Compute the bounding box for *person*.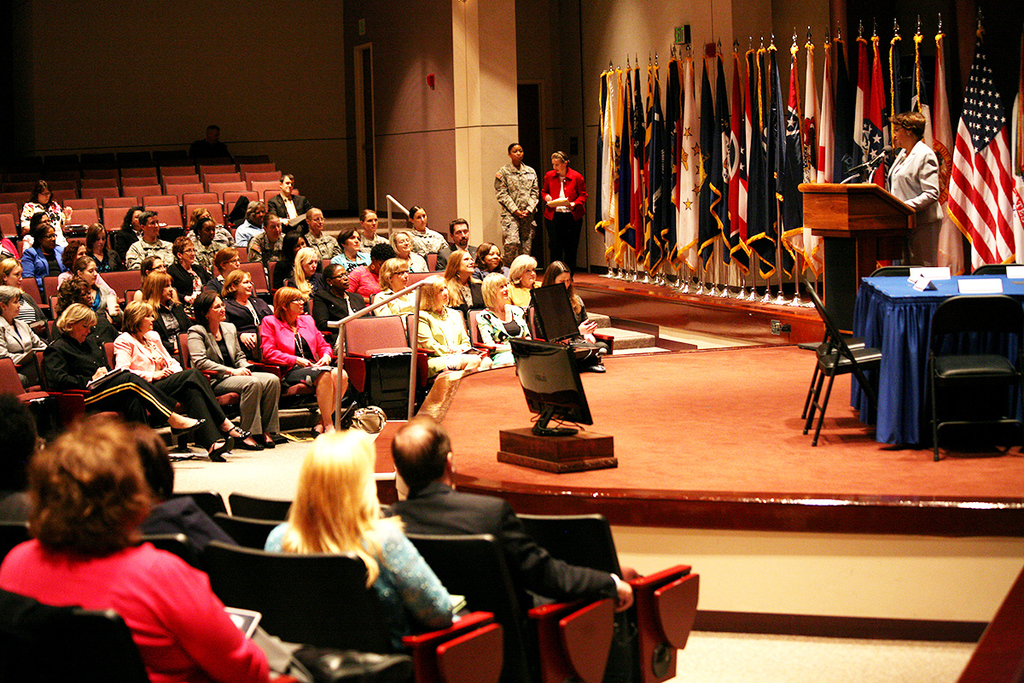
x1=0, y1=283, x2=43, y2=394.
